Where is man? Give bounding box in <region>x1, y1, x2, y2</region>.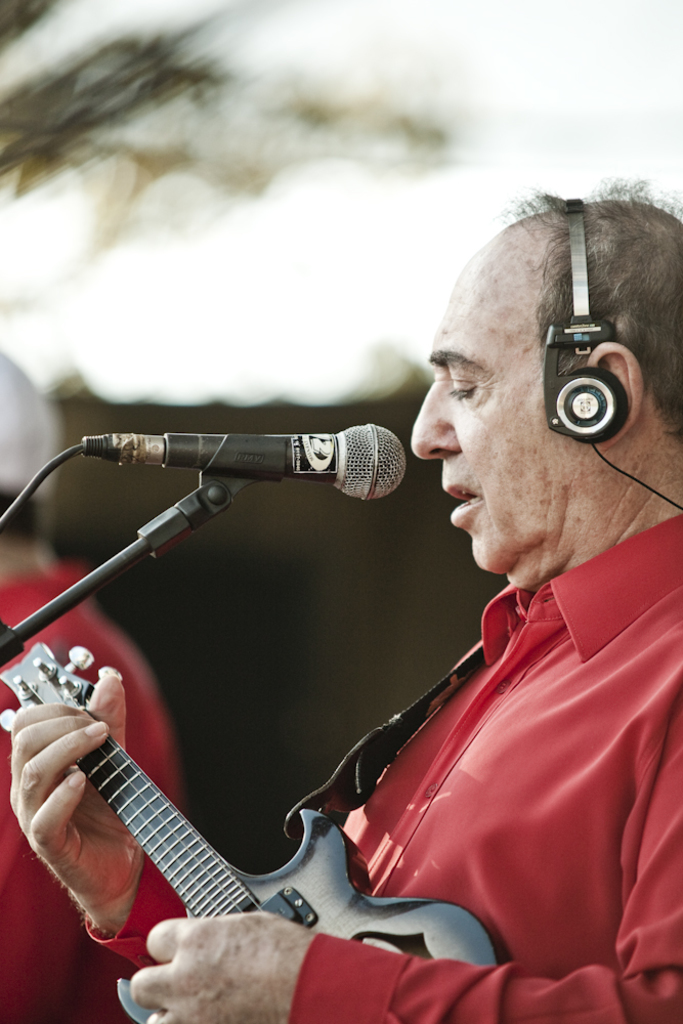
<region>0, 341, 177, 1023</region>.
